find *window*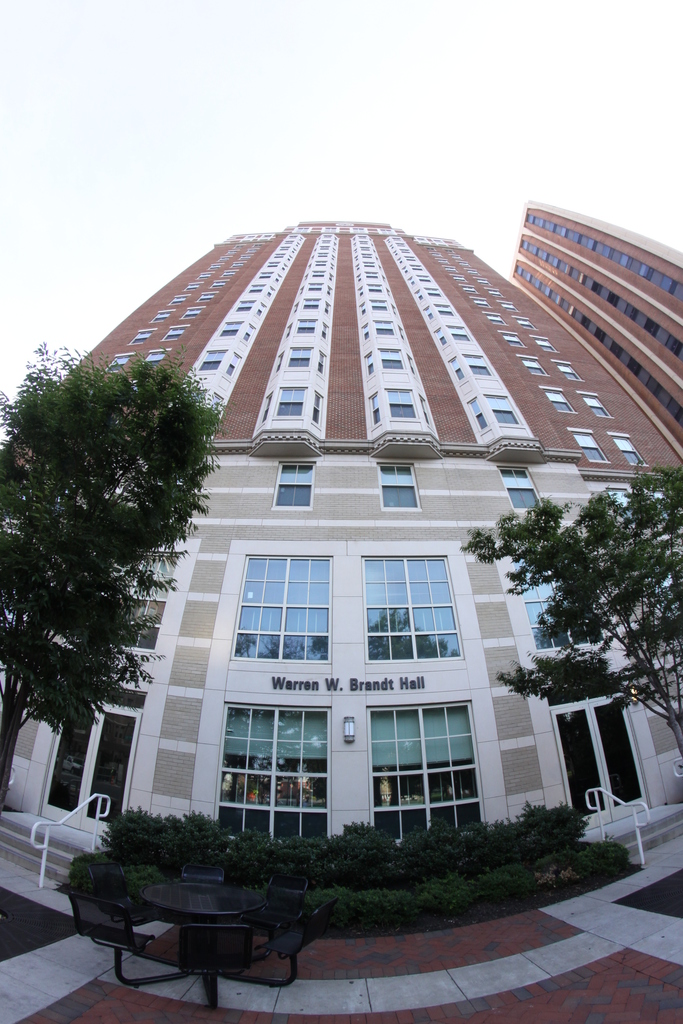
detection(499, 467, 543, 507)
